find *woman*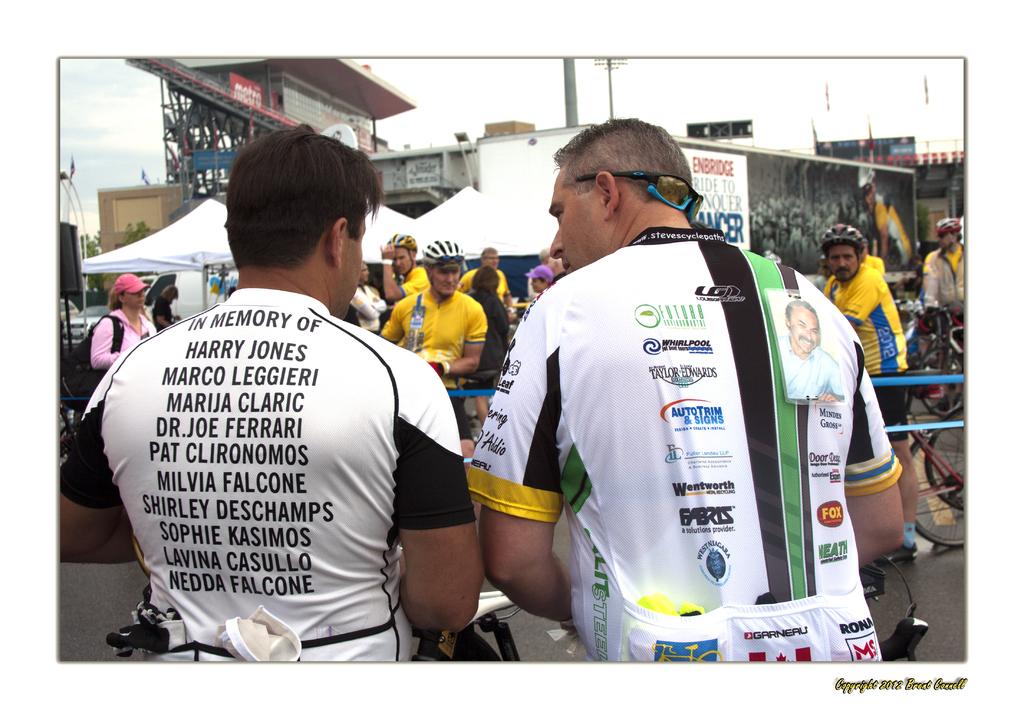
left=527, top=263, right=554, bottom=295
